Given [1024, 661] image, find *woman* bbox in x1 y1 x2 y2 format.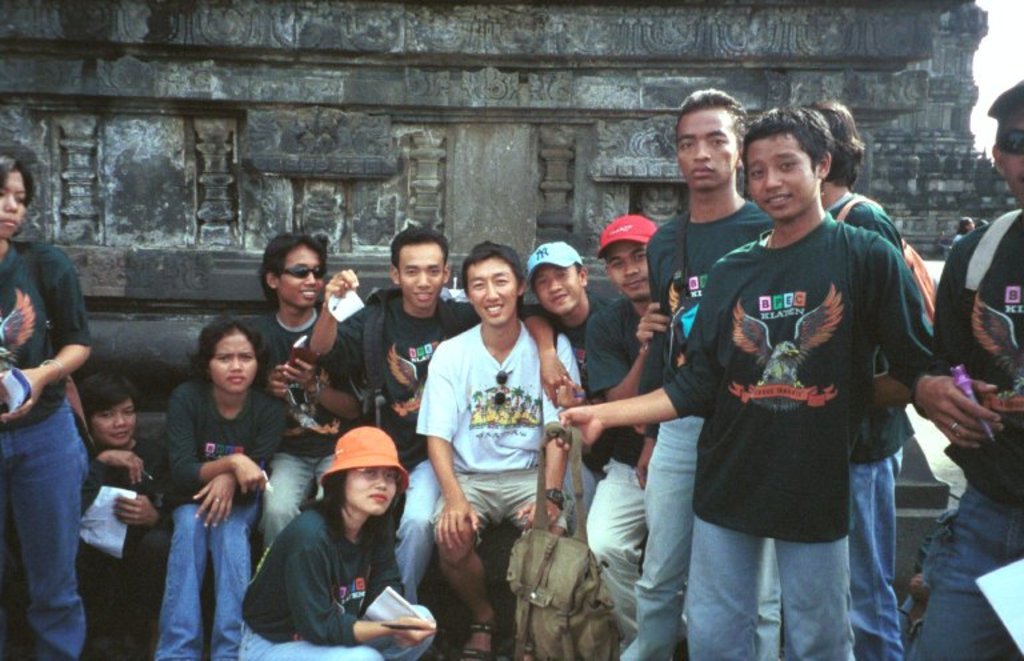
953 219 975 239.
